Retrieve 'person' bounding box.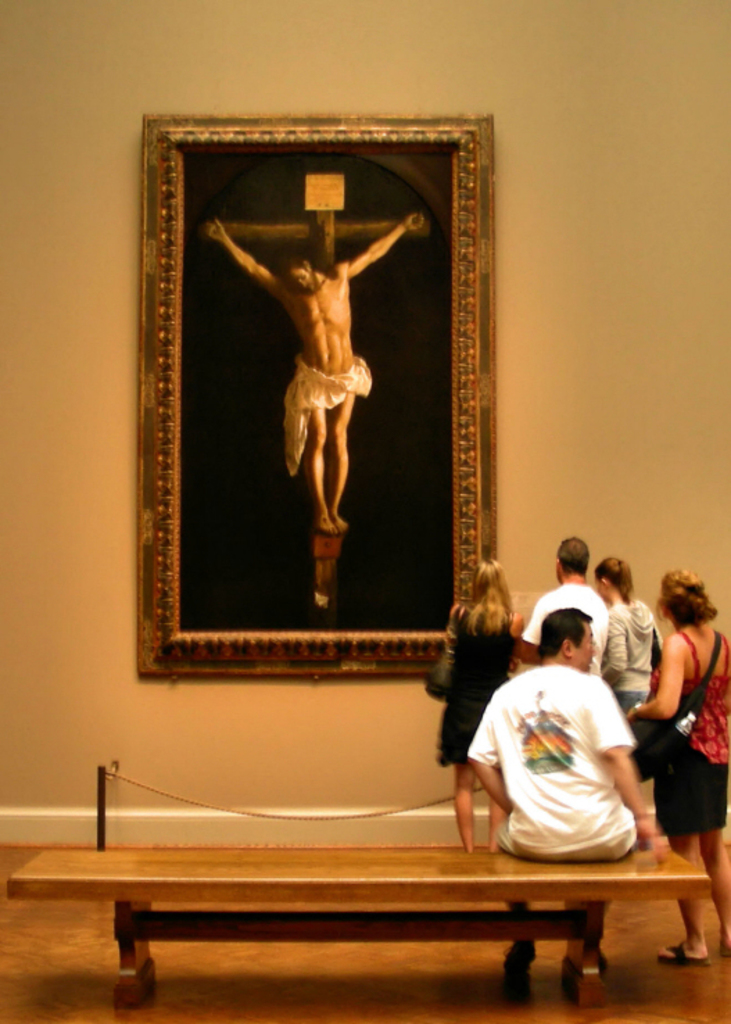
Bounding box: 427:565:526:845.
